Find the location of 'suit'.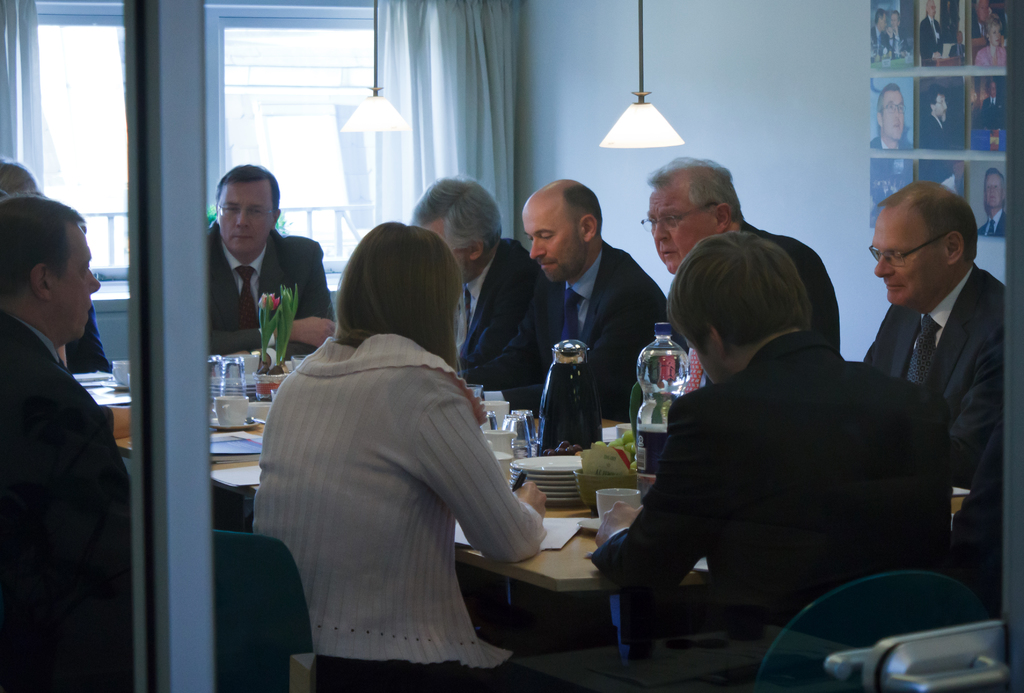
Location: left=0, top=315, right=133, bottom=692.
